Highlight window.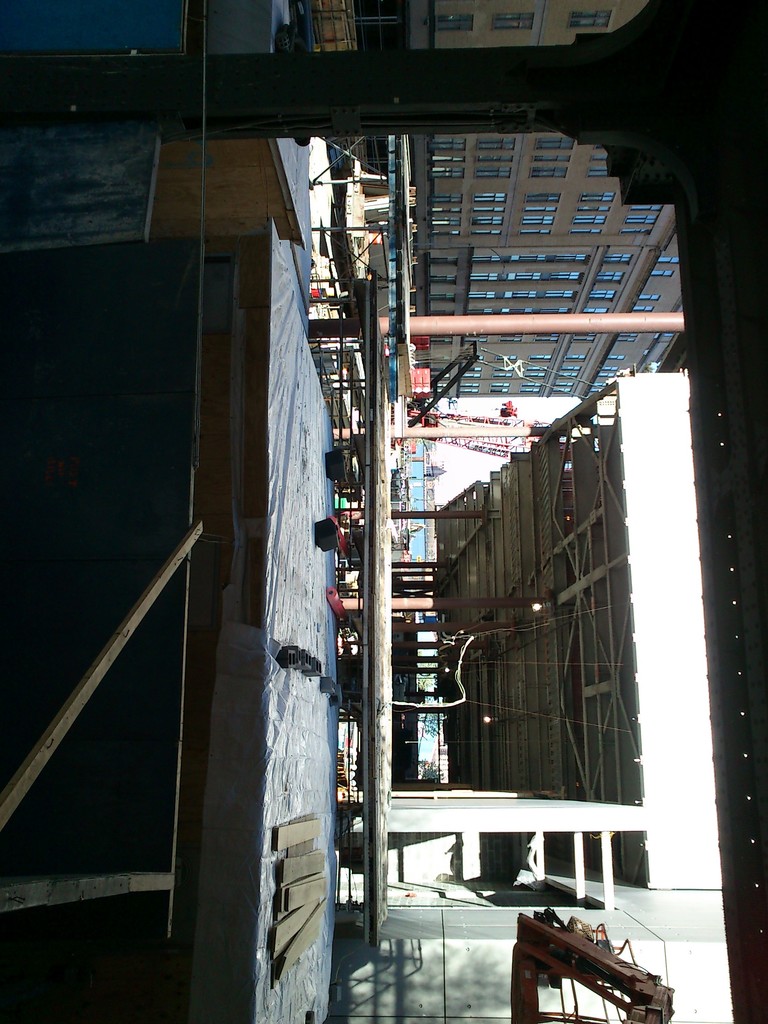
Highlighted region: box=[492, 373, 513, 377].
